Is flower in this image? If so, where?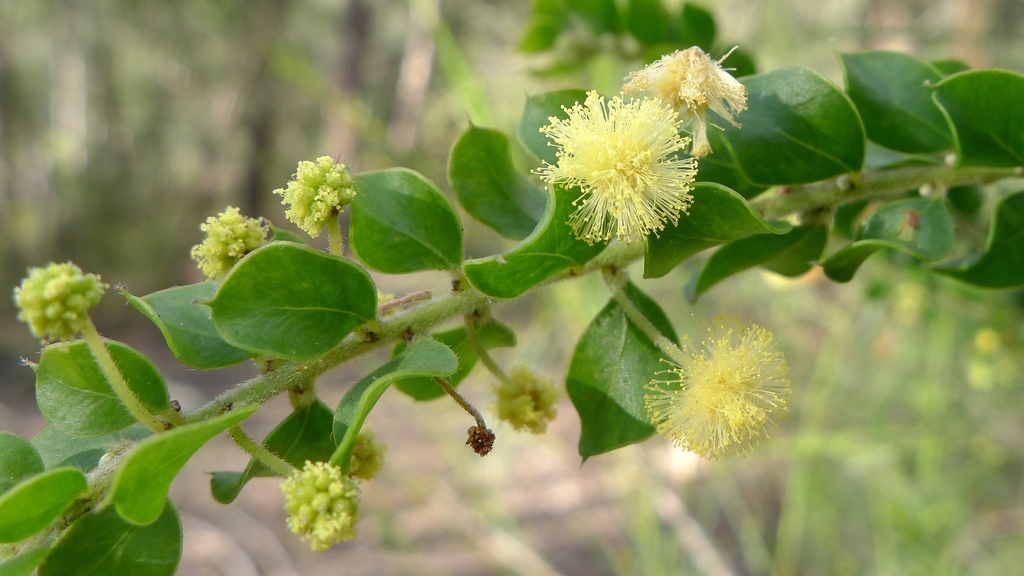
Yes, at [281,151,349,238].
